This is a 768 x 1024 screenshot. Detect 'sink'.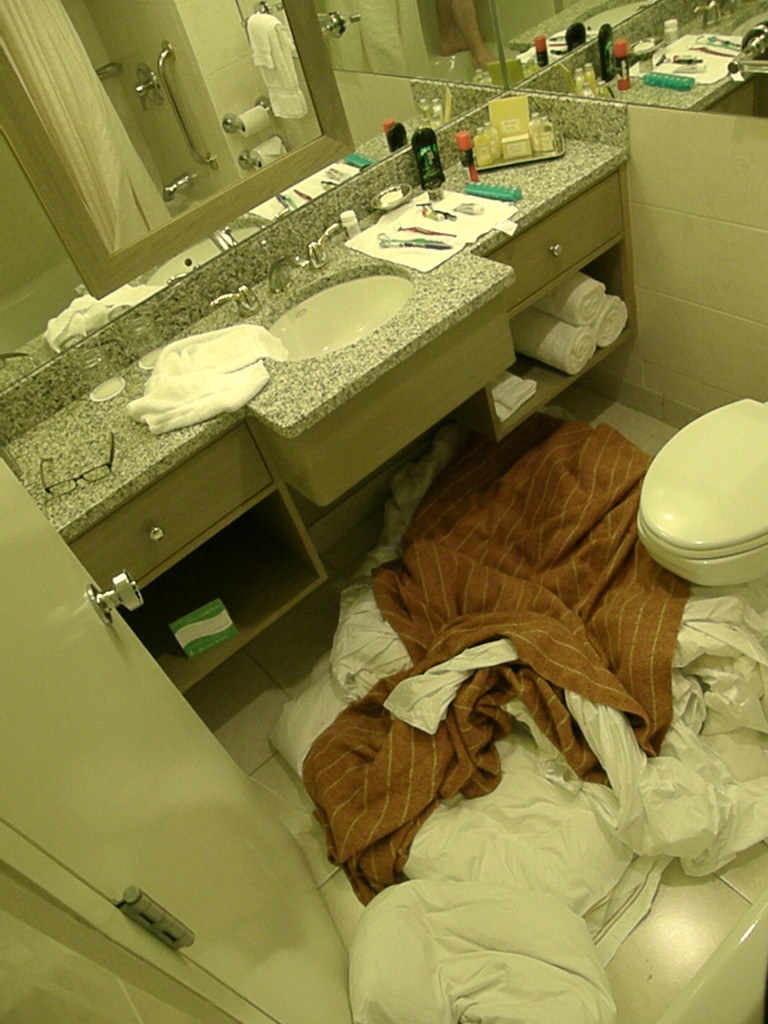
BBox(207, 222, 418, 370).
